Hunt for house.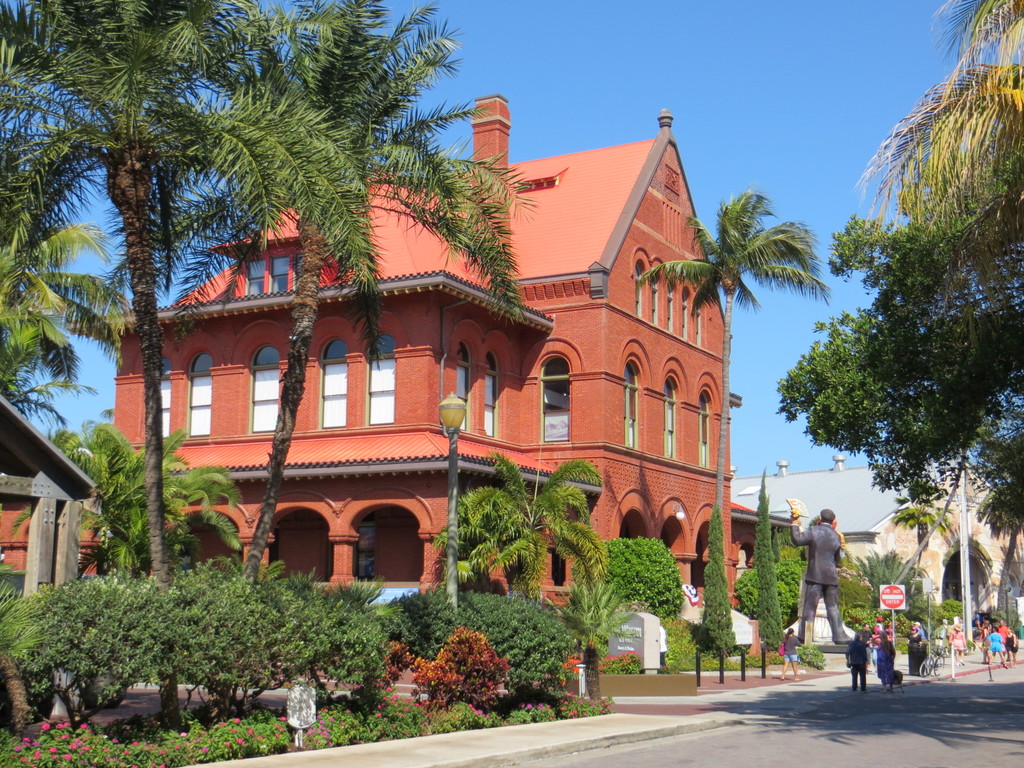
Hunted down at 63, 92, 746, 662.
